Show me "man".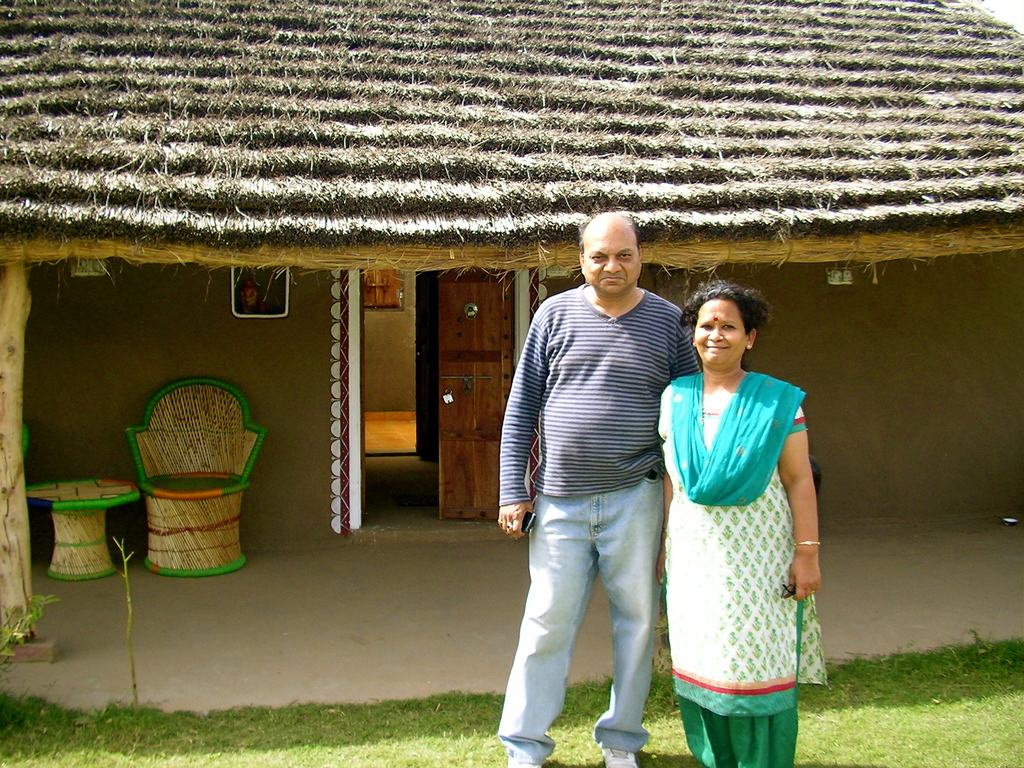
"man" is here: locate(504, 205, 696, 763).
